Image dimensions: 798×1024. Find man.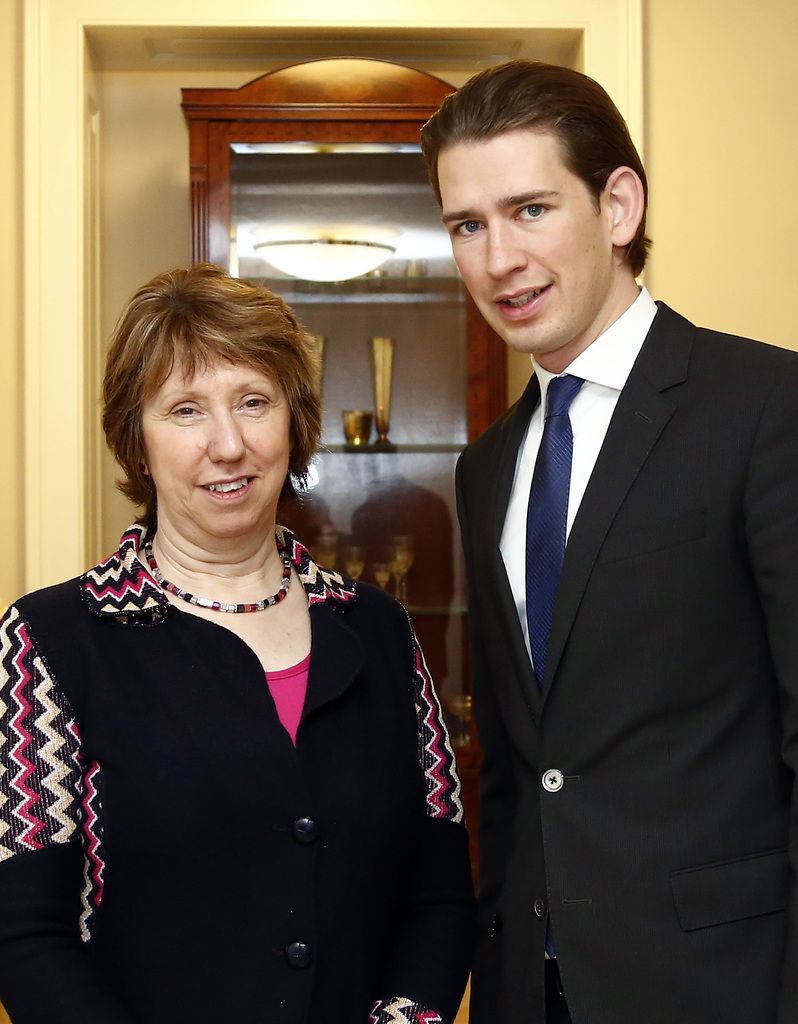
[left=412, top=56, right=794, bottom=1023].
